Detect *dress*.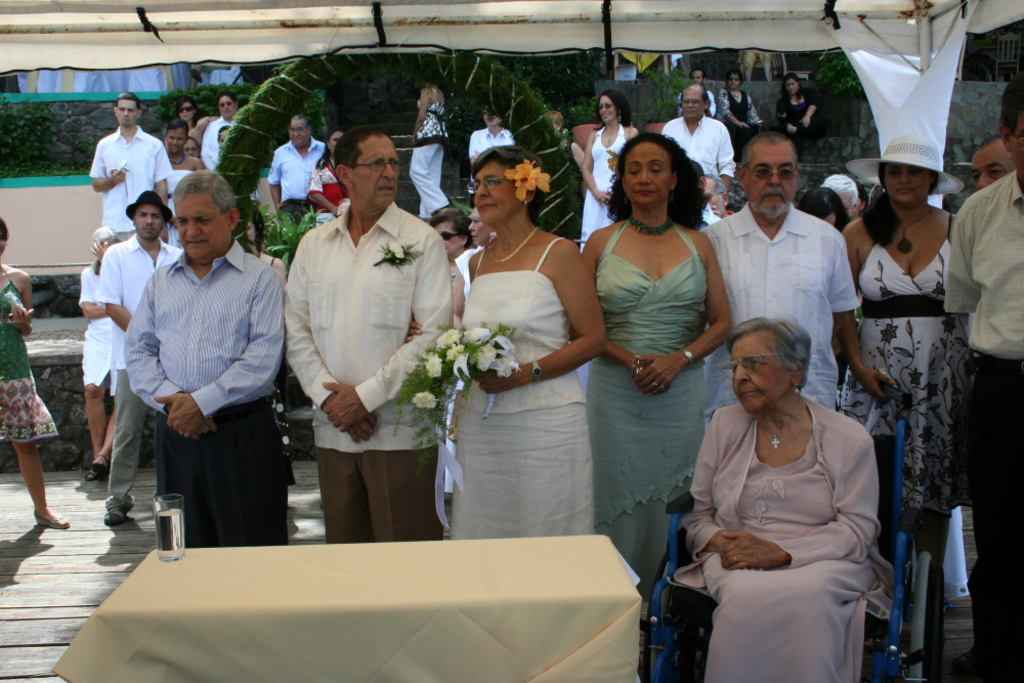
Detected at box(82, 269, 115, 394).
